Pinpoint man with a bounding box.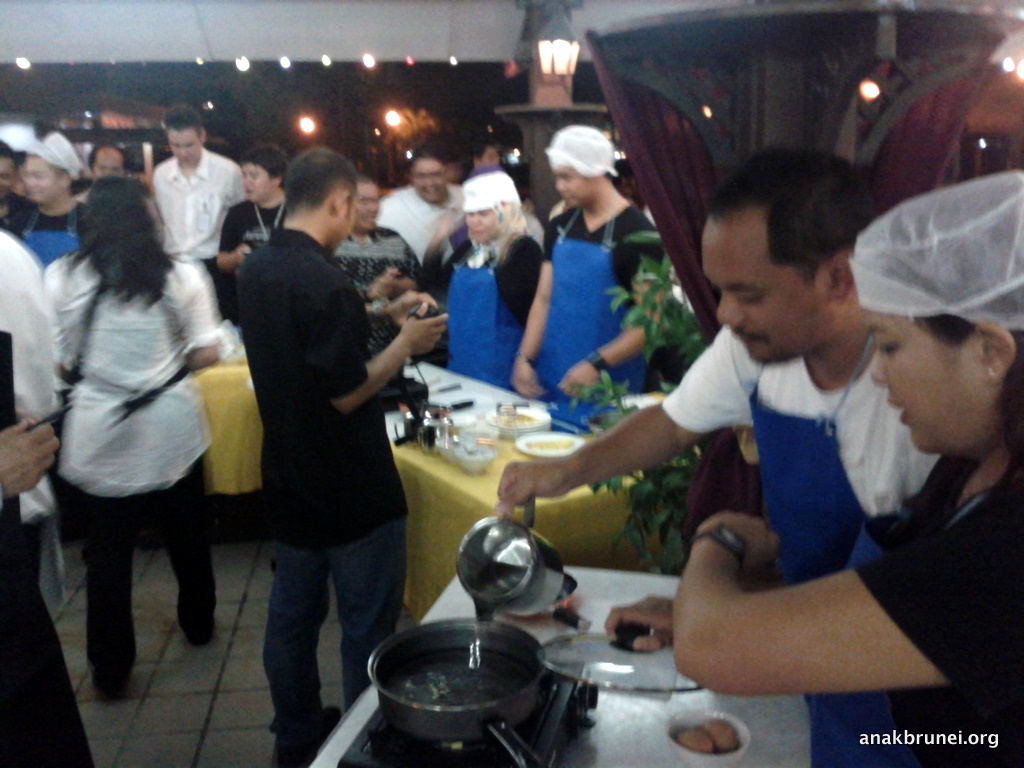
0, 139, 37, 237.
